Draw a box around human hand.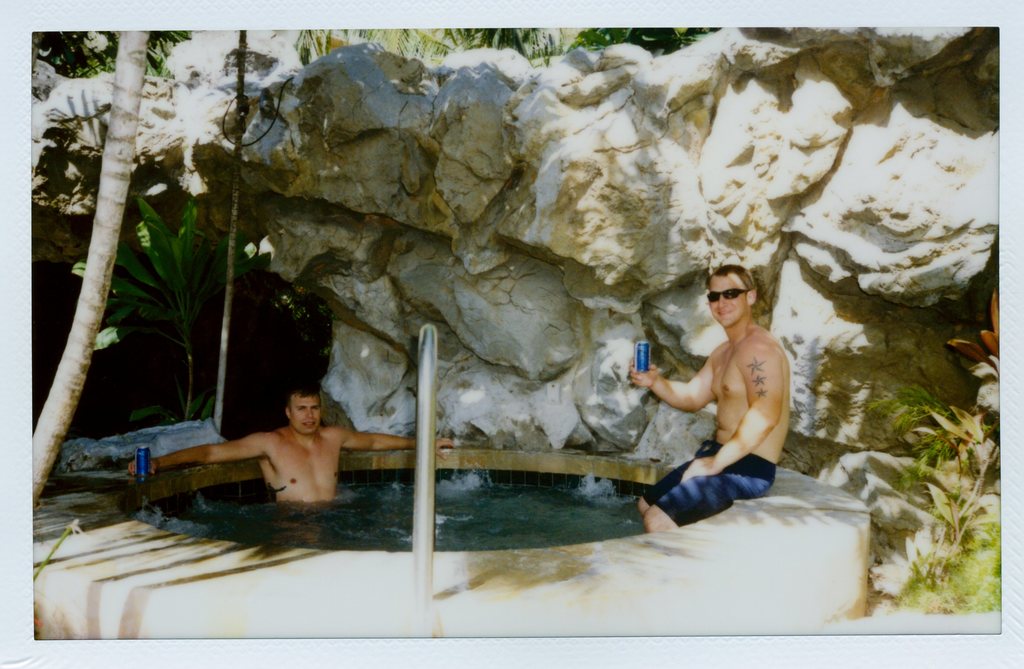
select_region(628, 362, 658, 389).
